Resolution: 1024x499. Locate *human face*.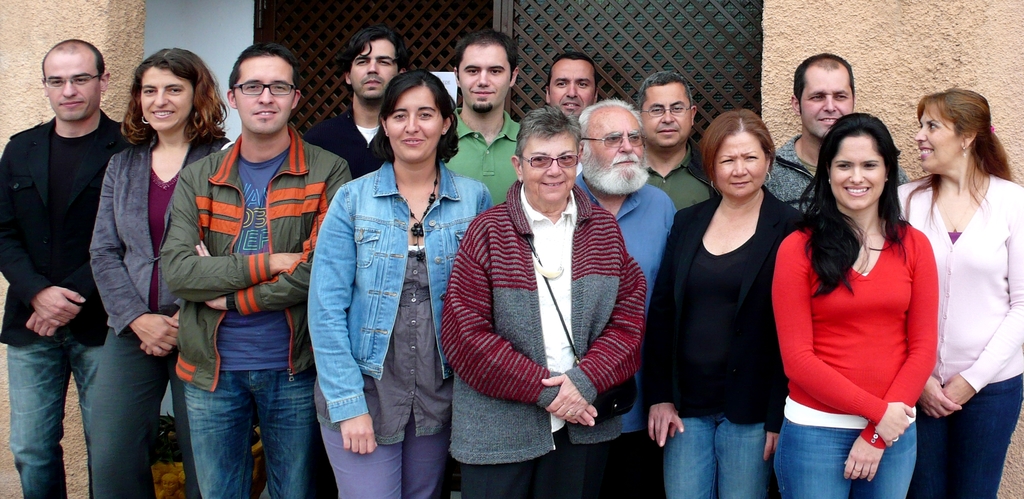
bbox=[234, 58, 296, 130].
